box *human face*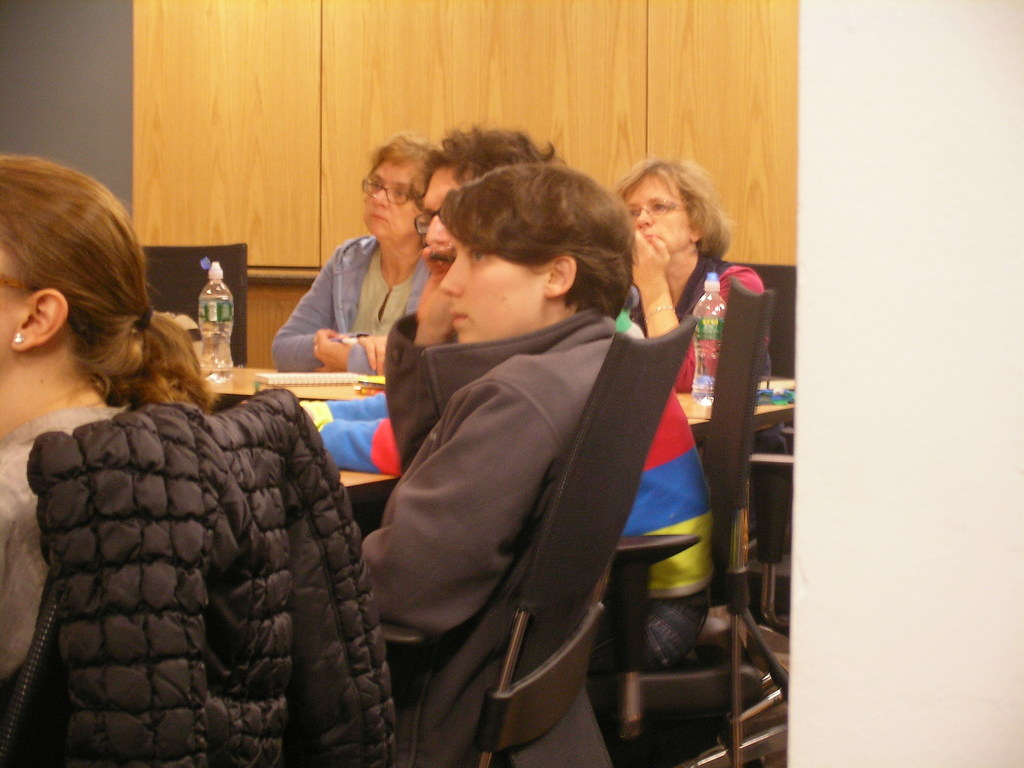
(0,239,31,389)
